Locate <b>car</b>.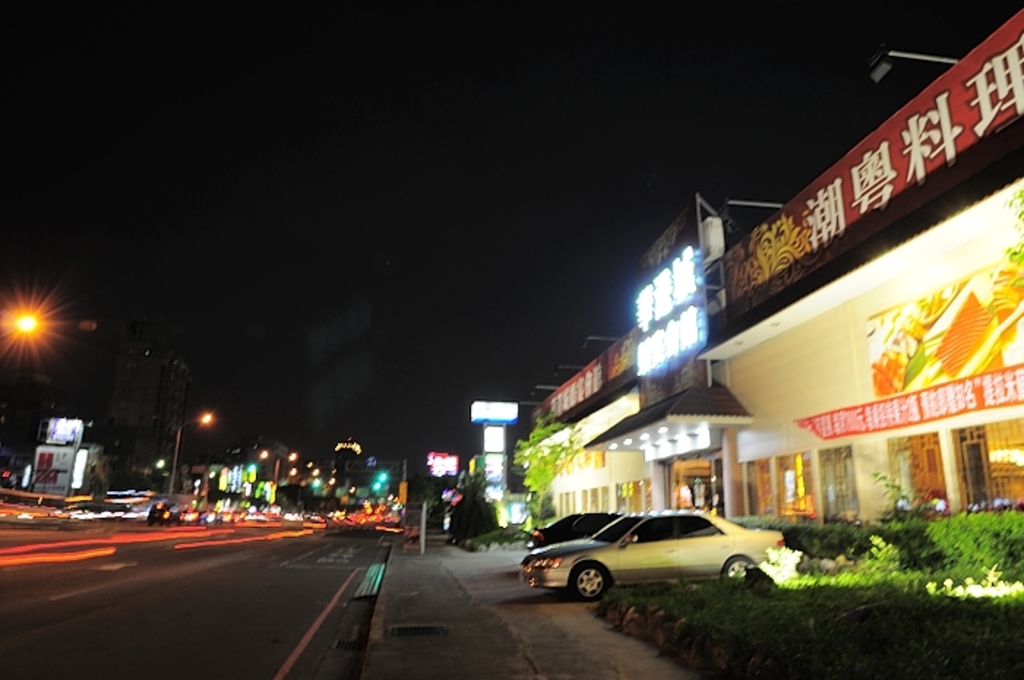
Bounding box: crop(535, 512, 622, 544).
